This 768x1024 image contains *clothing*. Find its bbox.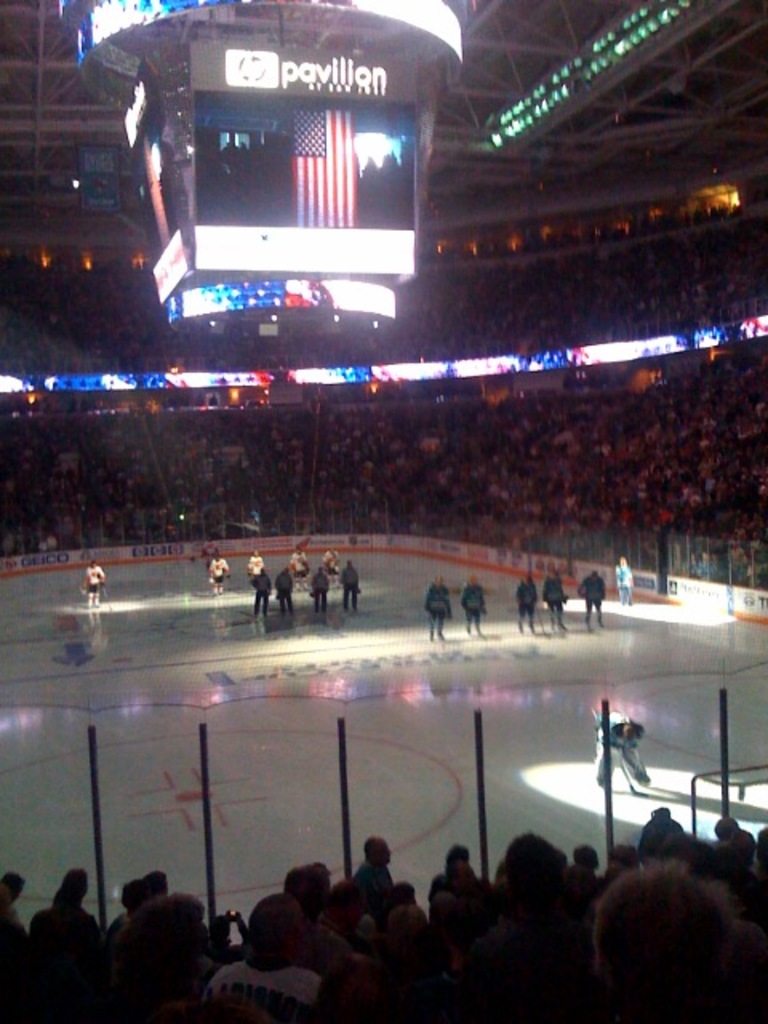
left=245, top=574, right=274, bottom=622.
